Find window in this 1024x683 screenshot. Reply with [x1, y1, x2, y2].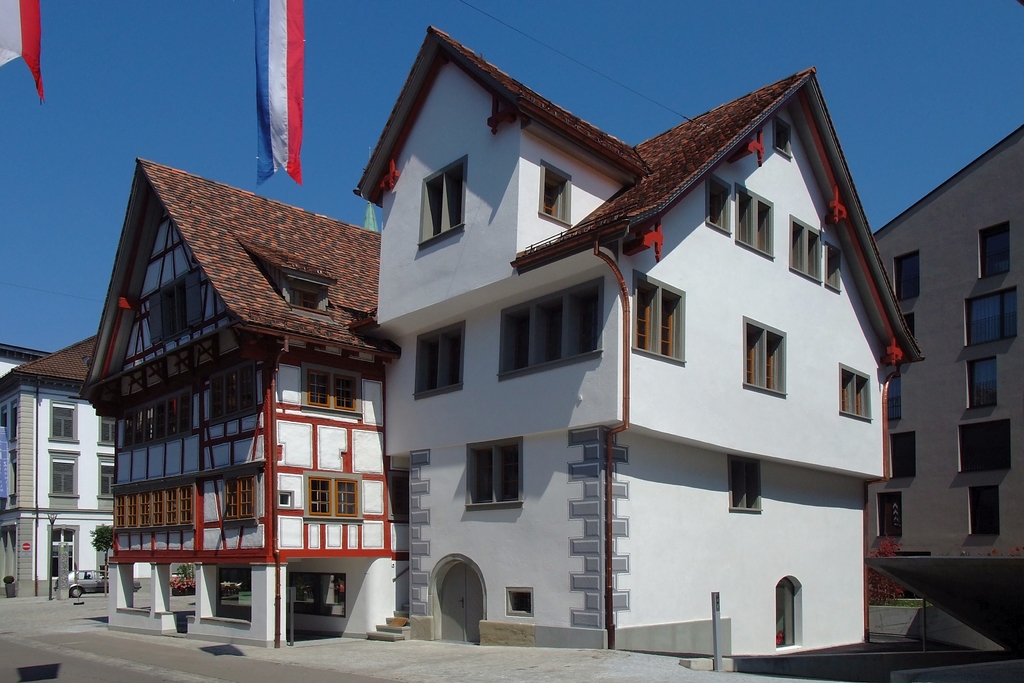
[703, 183, 735, 238].
